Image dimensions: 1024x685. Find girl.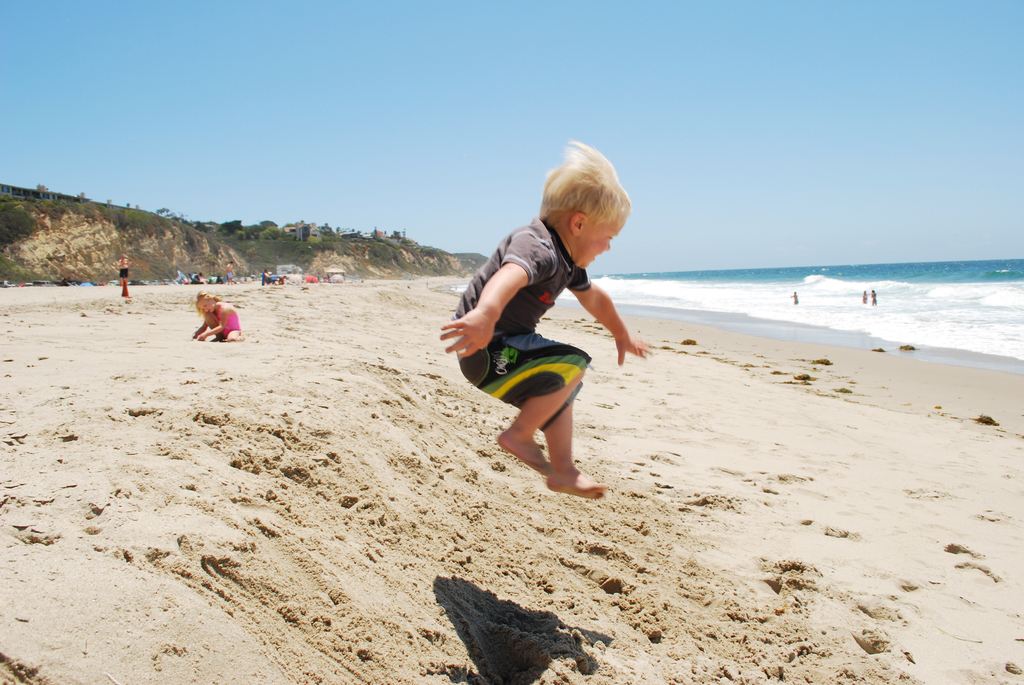
bbox=[188, 291, 248, 340].
